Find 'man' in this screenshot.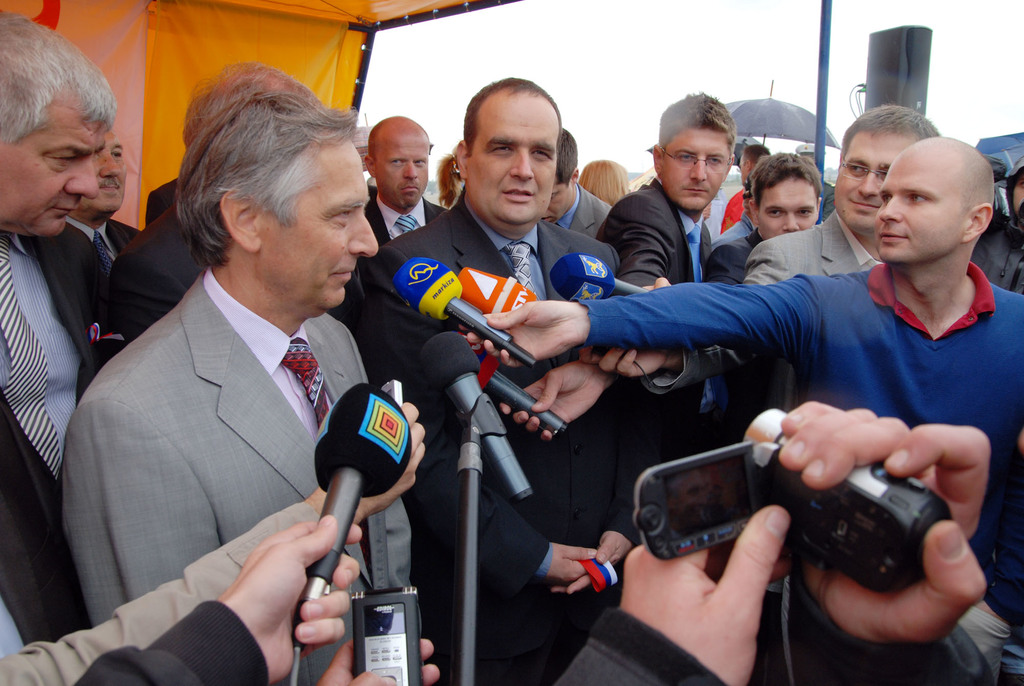
The bounding box for 'man' is (43,65,416,684).
